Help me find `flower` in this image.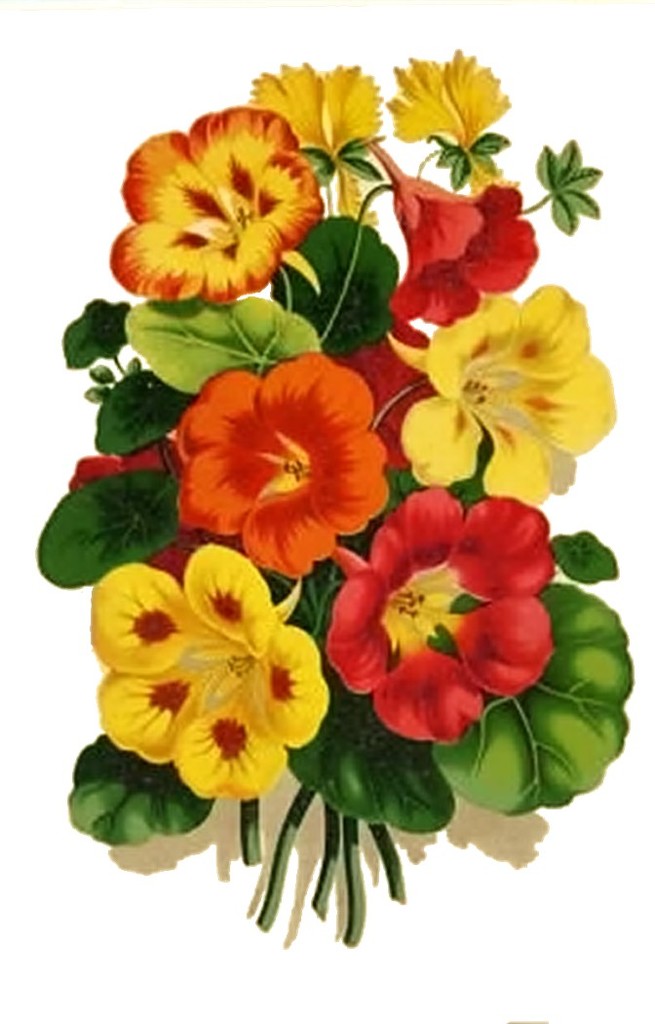
Found it: (left=246, top=74, right=380, bottom=171).
